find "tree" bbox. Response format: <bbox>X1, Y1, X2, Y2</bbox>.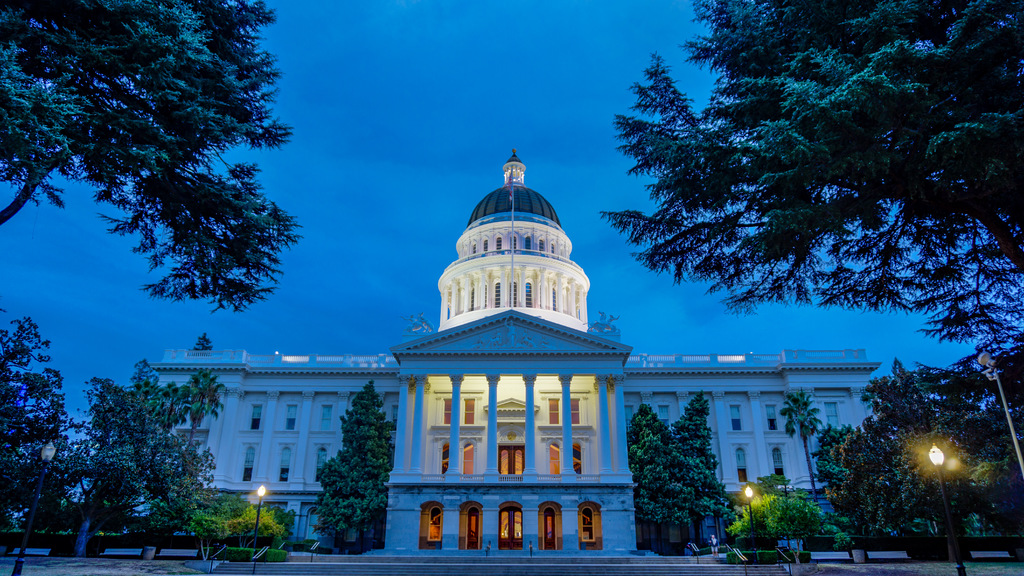
<bbox>0, 0, 304, 317</bbox>.
